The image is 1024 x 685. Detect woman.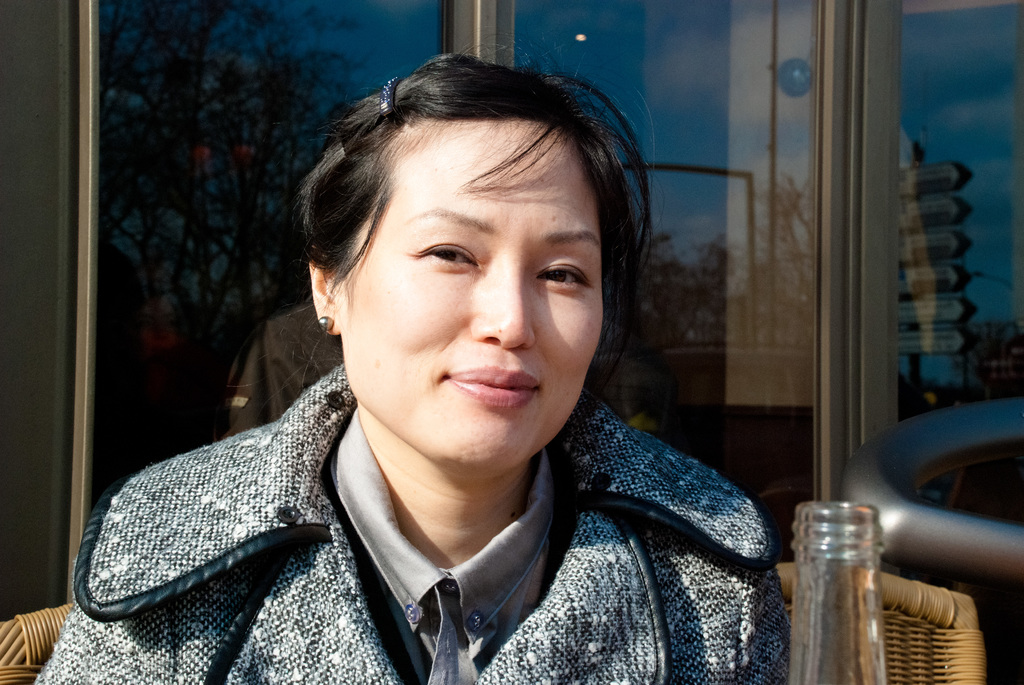
Detection: bbox(129, 45, 776, 677).
